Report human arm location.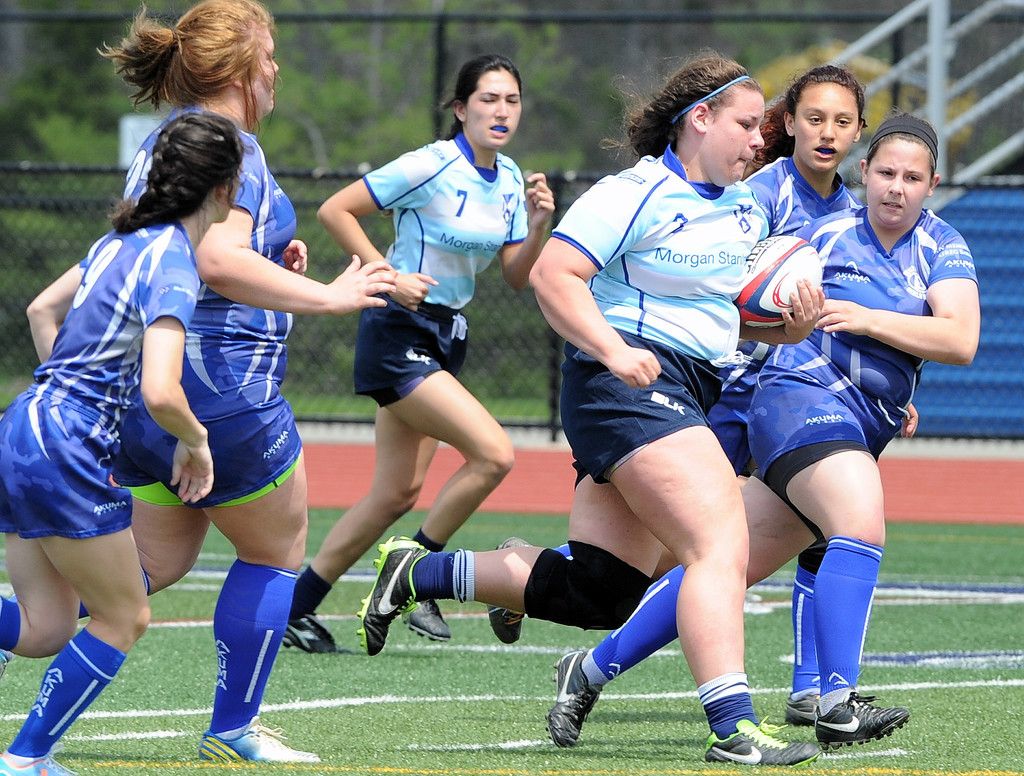
Report: bbox=[791, 261, 979, 392].
